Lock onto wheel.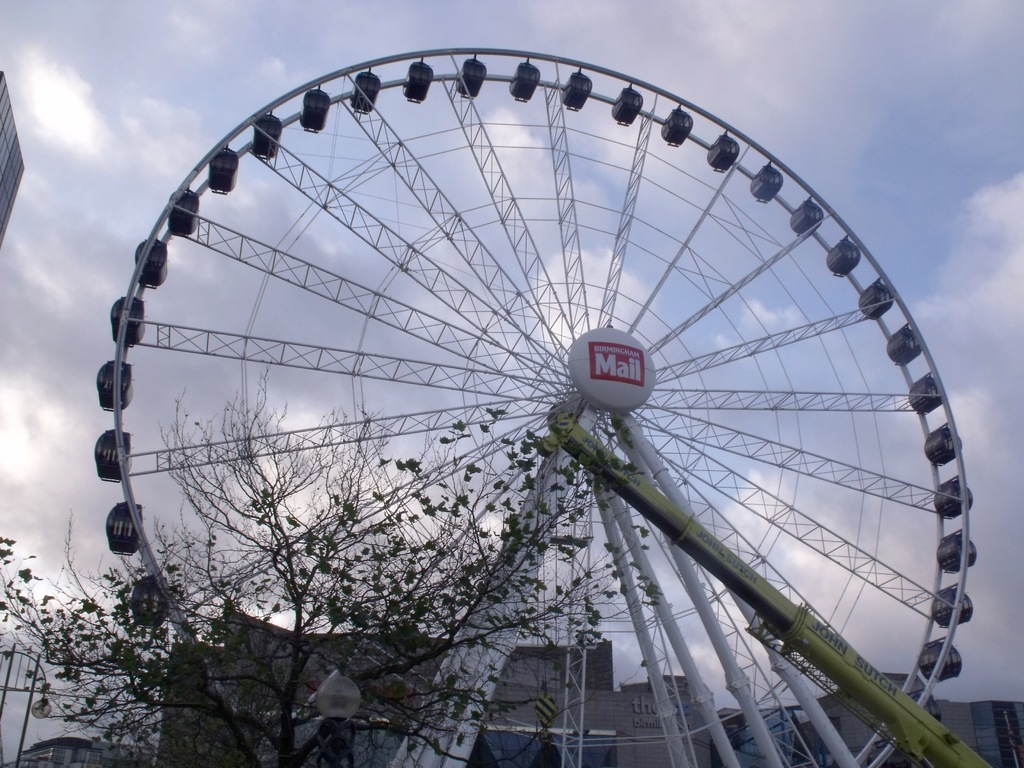
Locked: [left=98, top=48, right=975, bottom=767].
